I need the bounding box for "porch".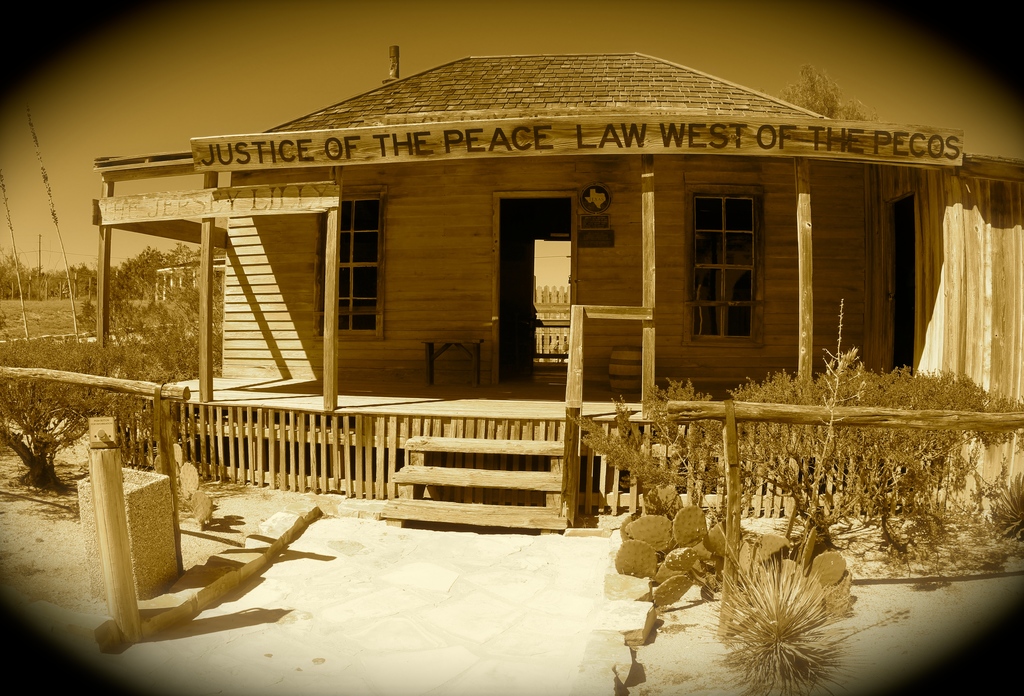
Here it is: 0 298 1023 407.
